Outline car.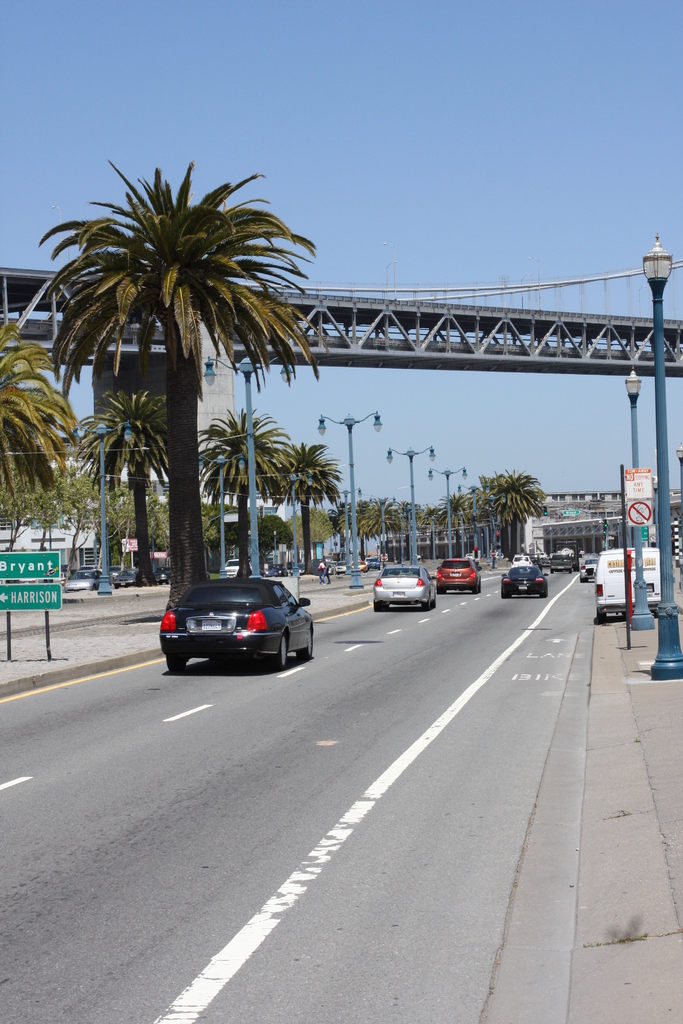
Outline: <region>332, 559, 346, 573</region>.
